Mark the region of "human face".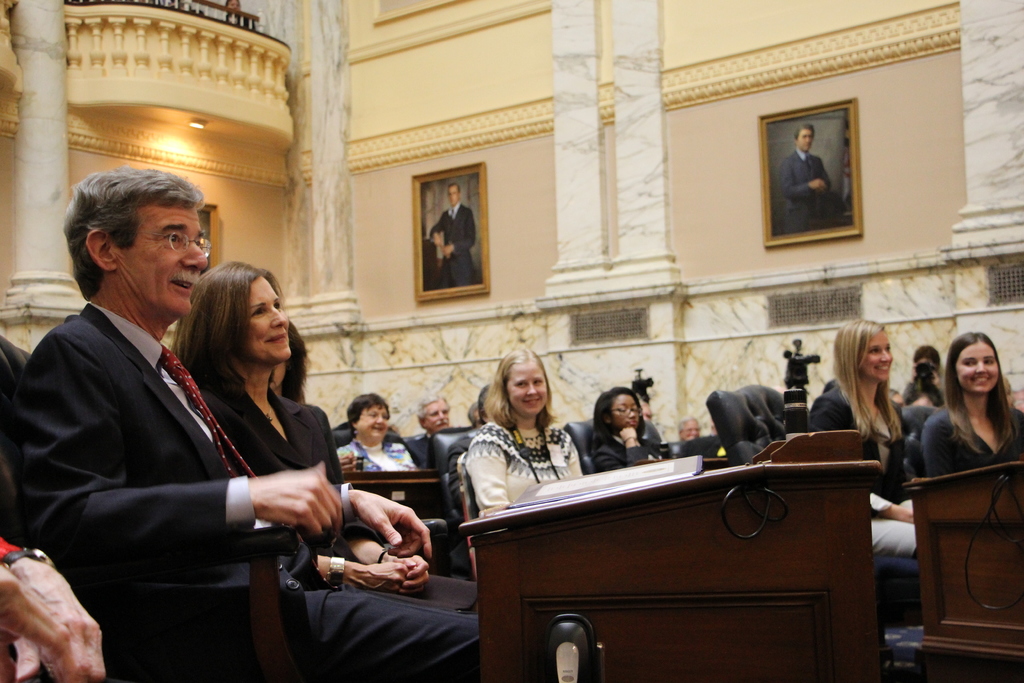
Region: rect(245, 278, 290, 361).
